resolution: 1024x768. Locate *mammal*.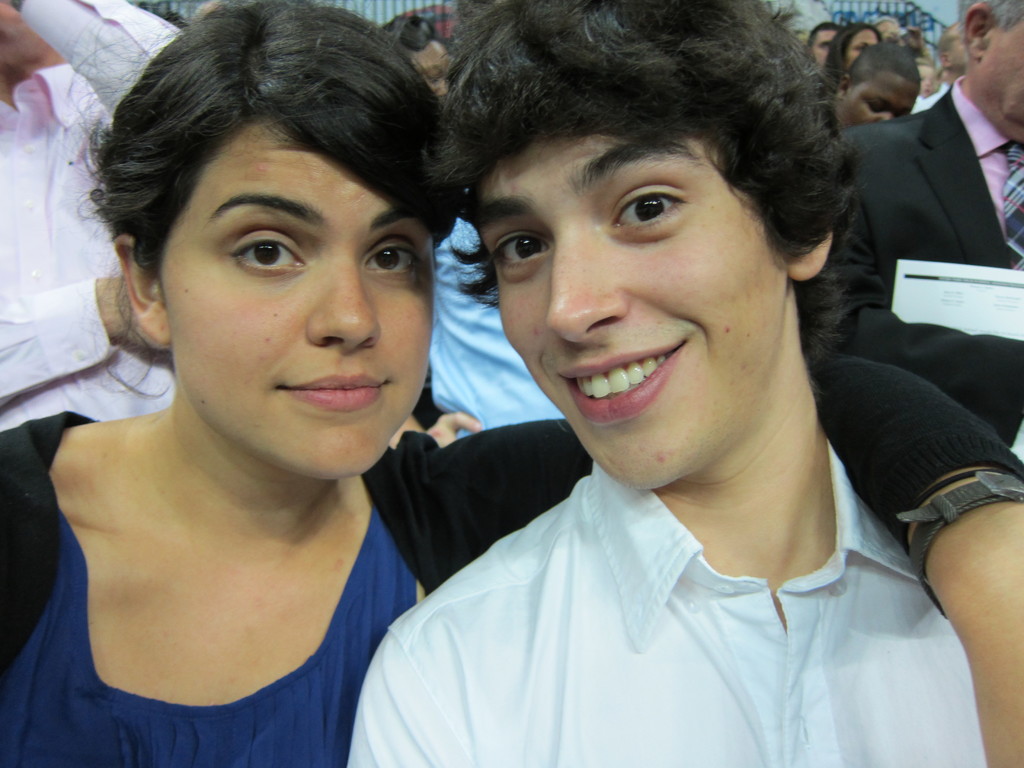
bbox=[875, 15, 900, 35].
